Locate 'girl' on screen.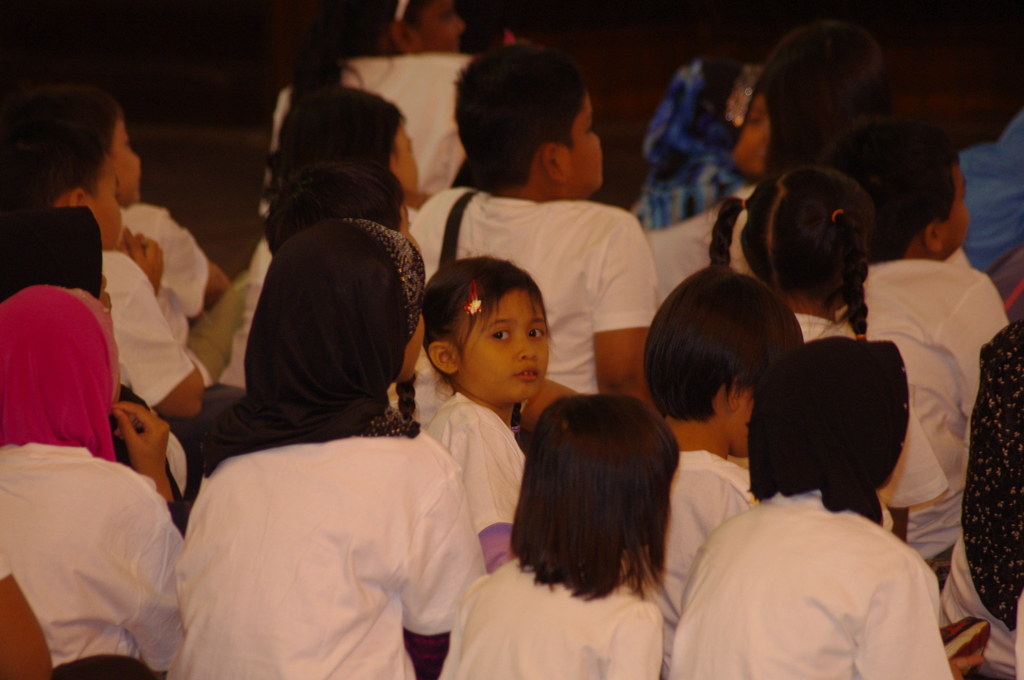
On screen at (left=439, top=395, right=679, bottom=679).
